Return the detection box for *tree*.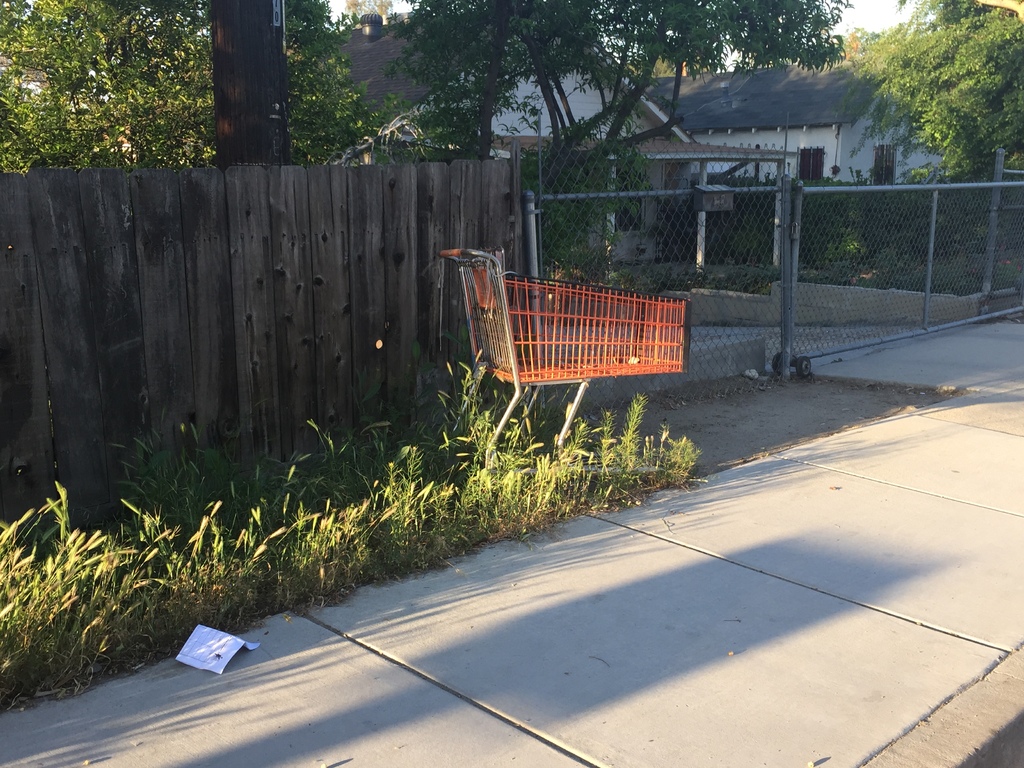
[195,0,300,167].
